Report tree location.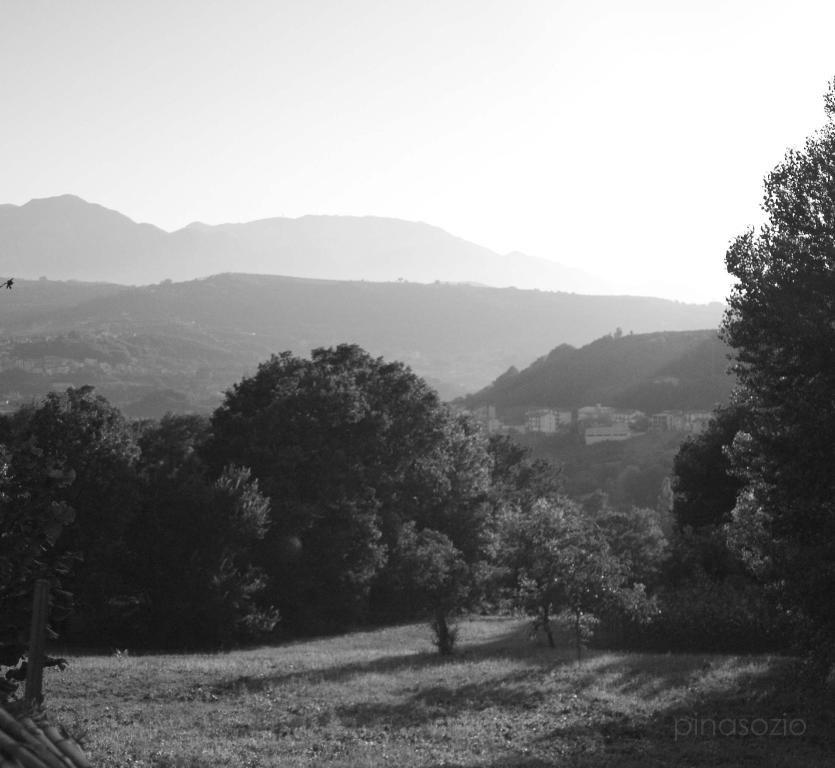
Report: rect(209, 362, 483, 608).
